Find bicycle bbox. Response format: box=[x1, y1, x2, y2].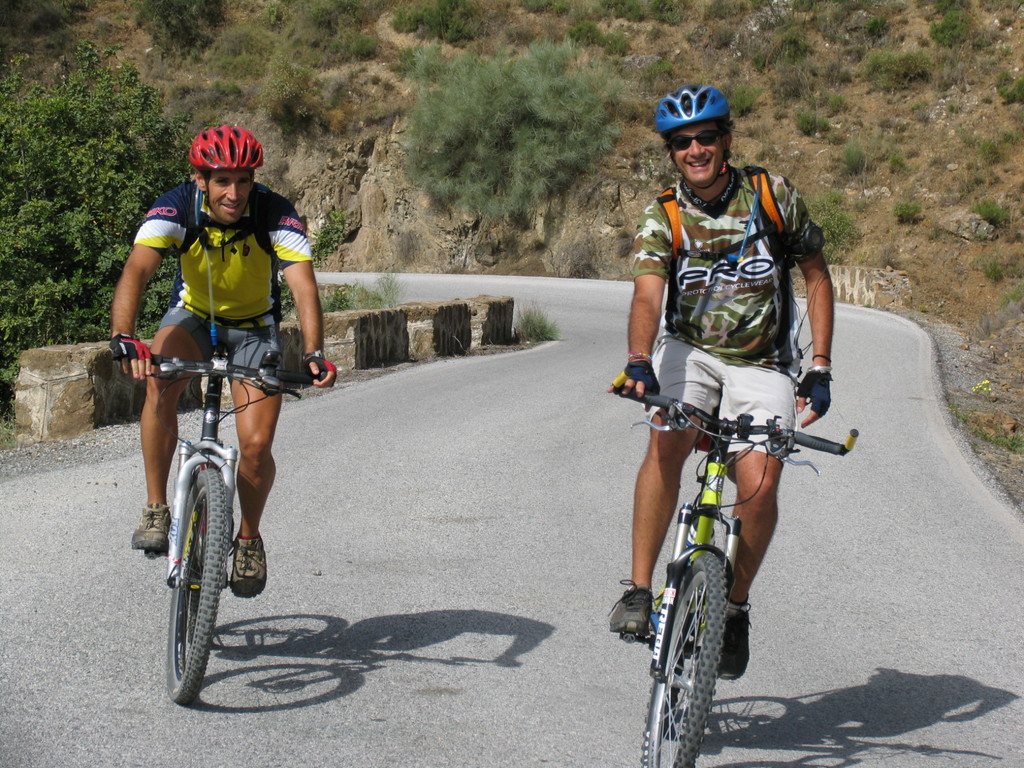
box=[609, 378, 860, 767].
